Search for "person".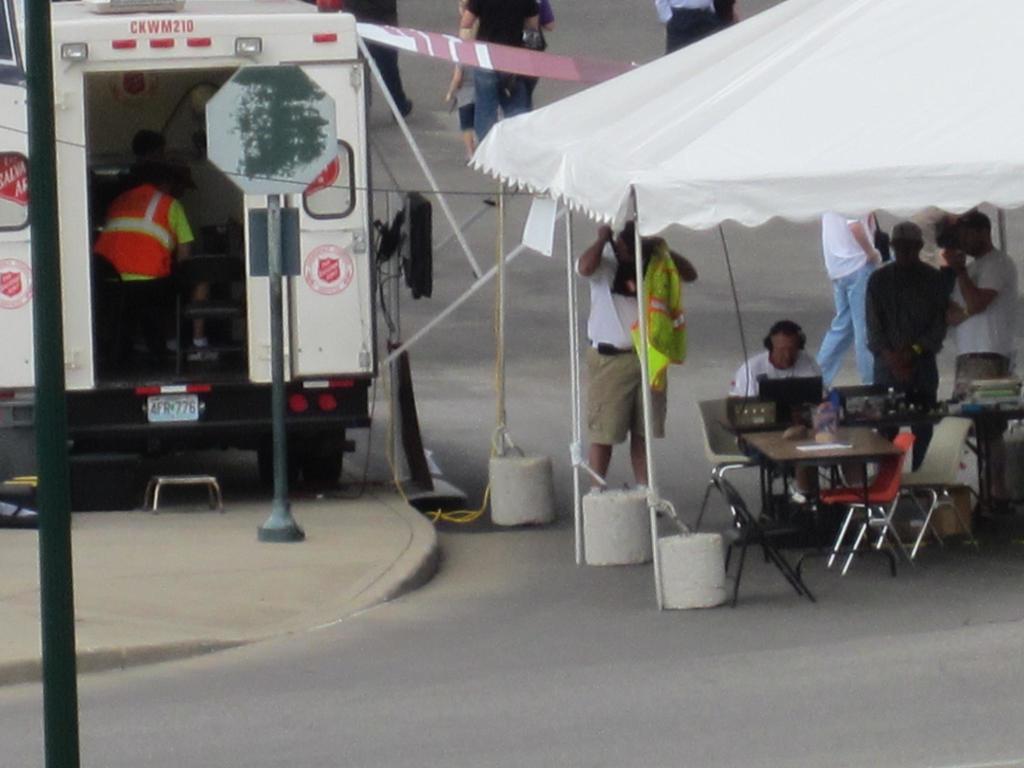
Found at crop(445, 3, 477, 164).
